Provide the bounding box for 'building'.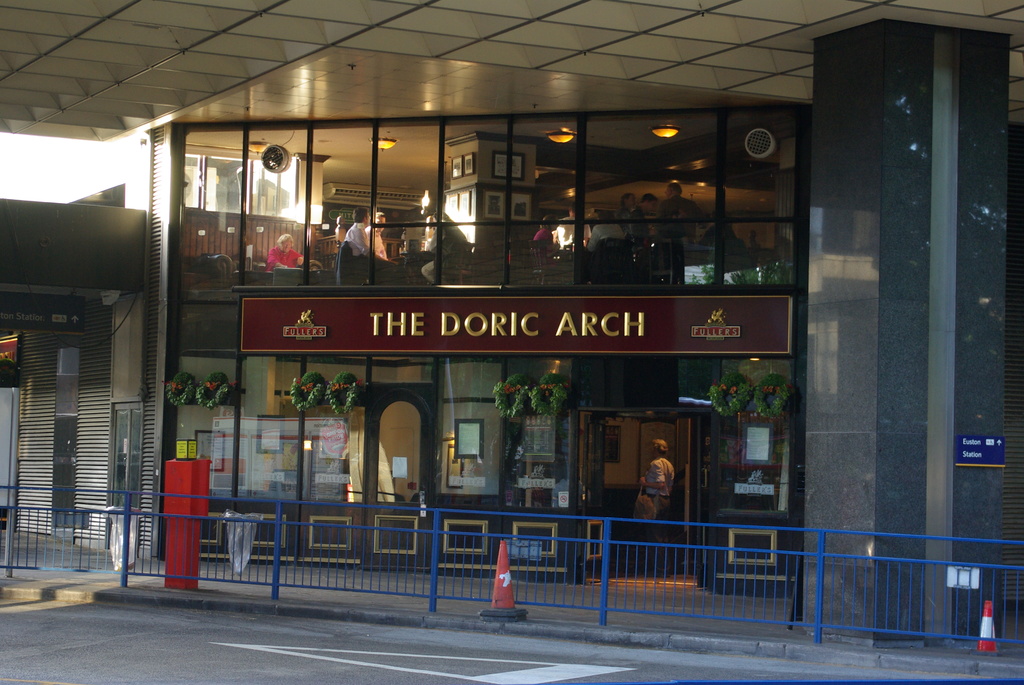
<region>0, 0, 1023, 640</region>.
